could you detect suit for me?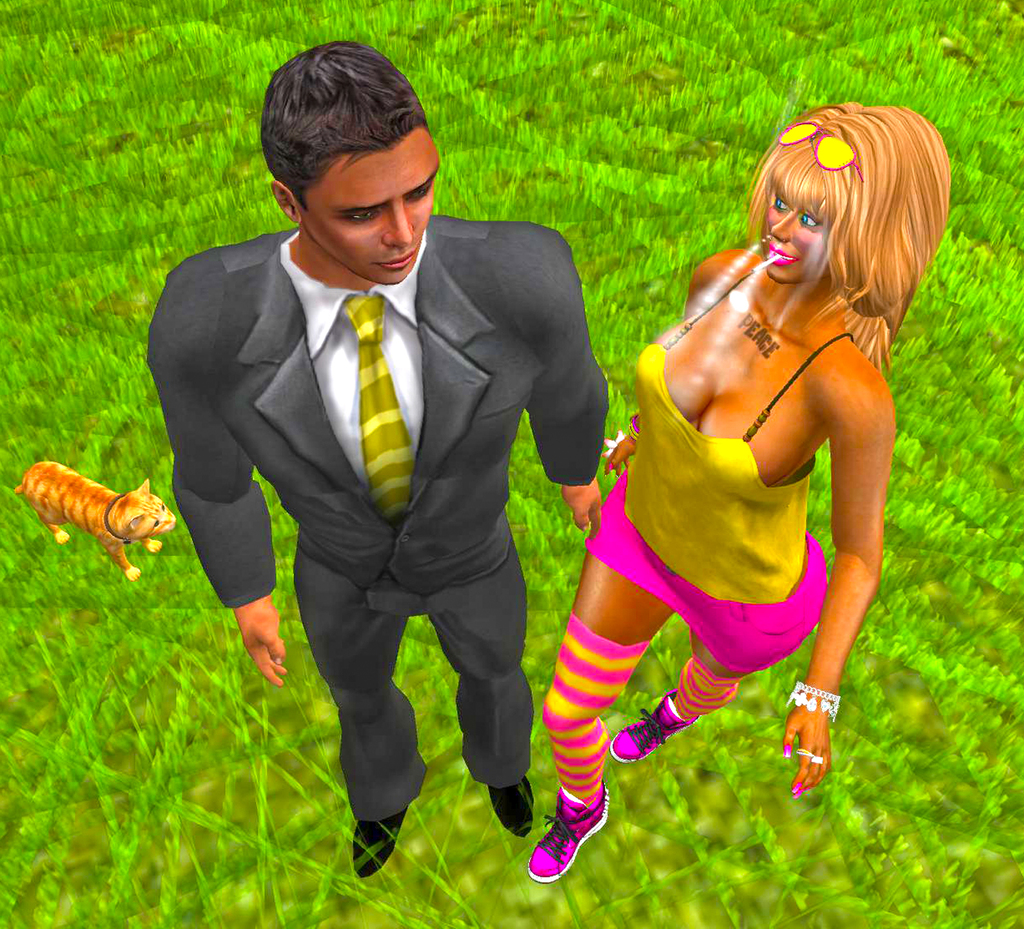
Detection result: (left=200, top=145, right=571, bottom=868).
